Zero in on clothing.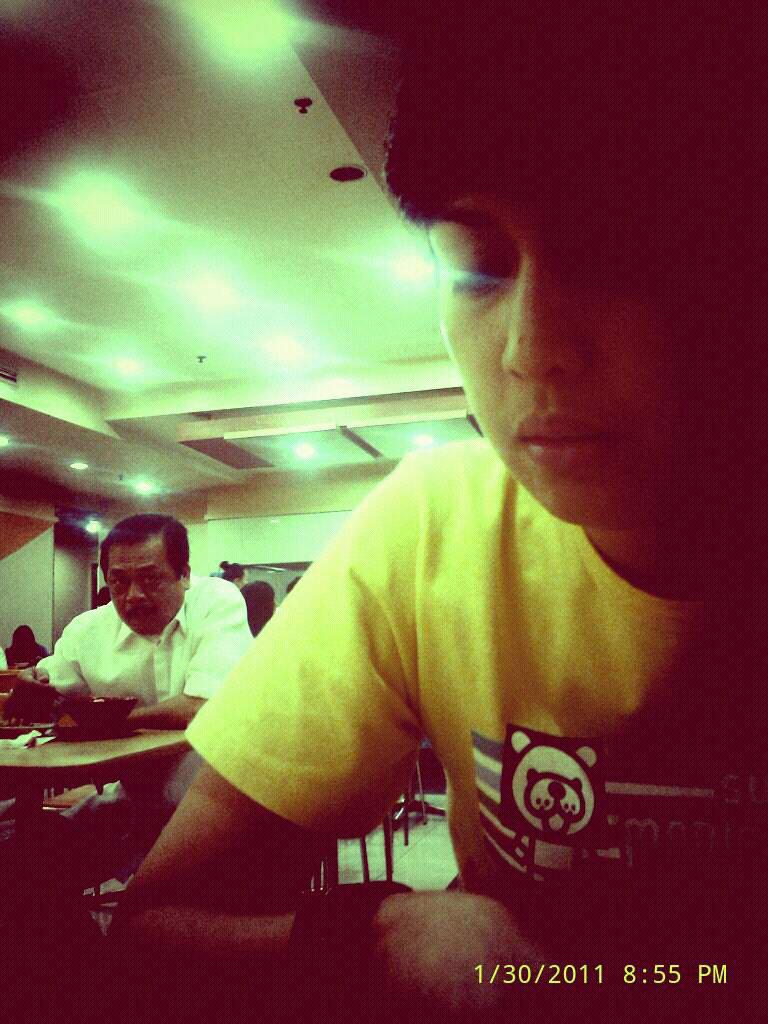
Zeroed in: [168, 379, 686, 882].
